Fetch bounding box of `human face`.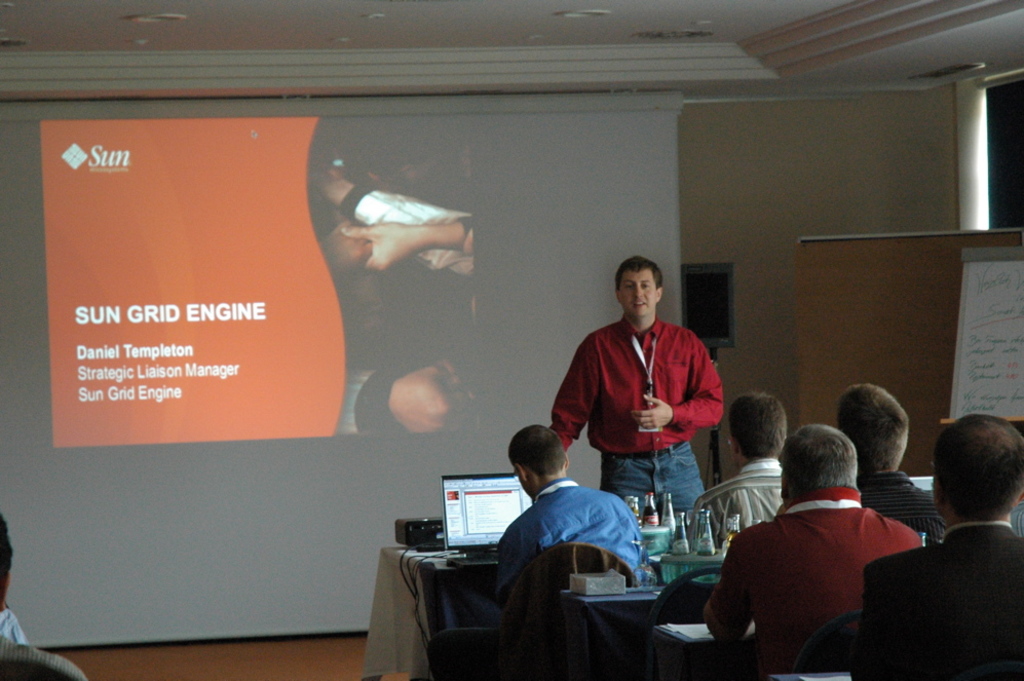
Bbox: bbox(623, 272, 655, 313).
